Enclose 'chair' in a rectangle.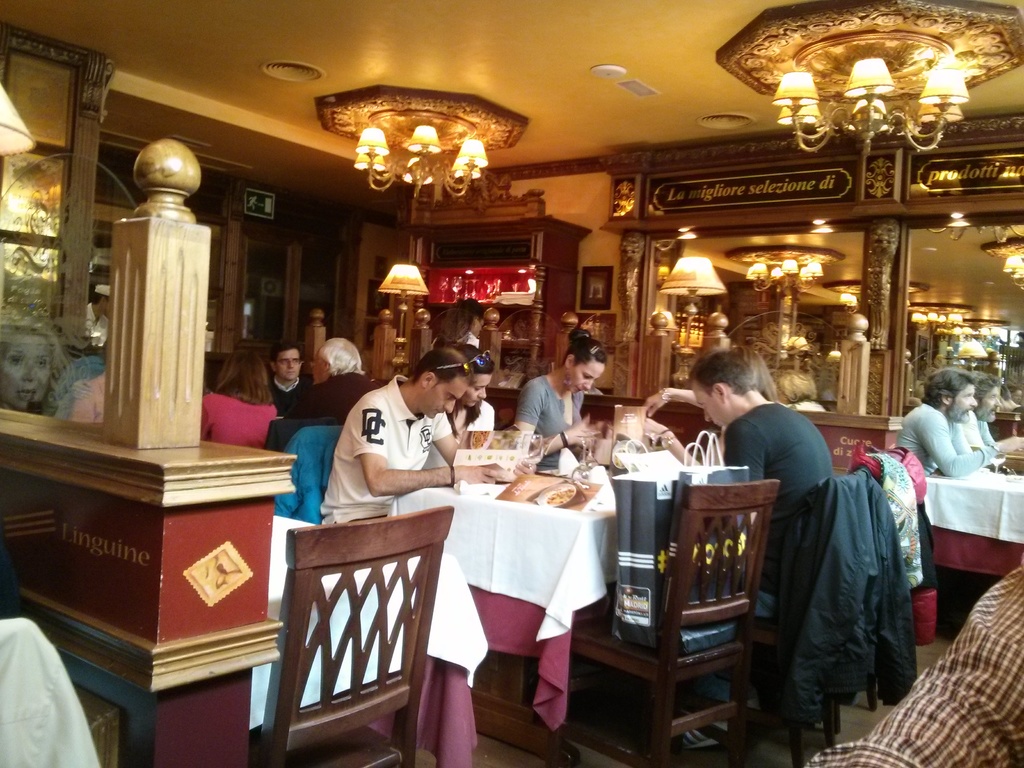
locate(579, 486, 779, 753).
